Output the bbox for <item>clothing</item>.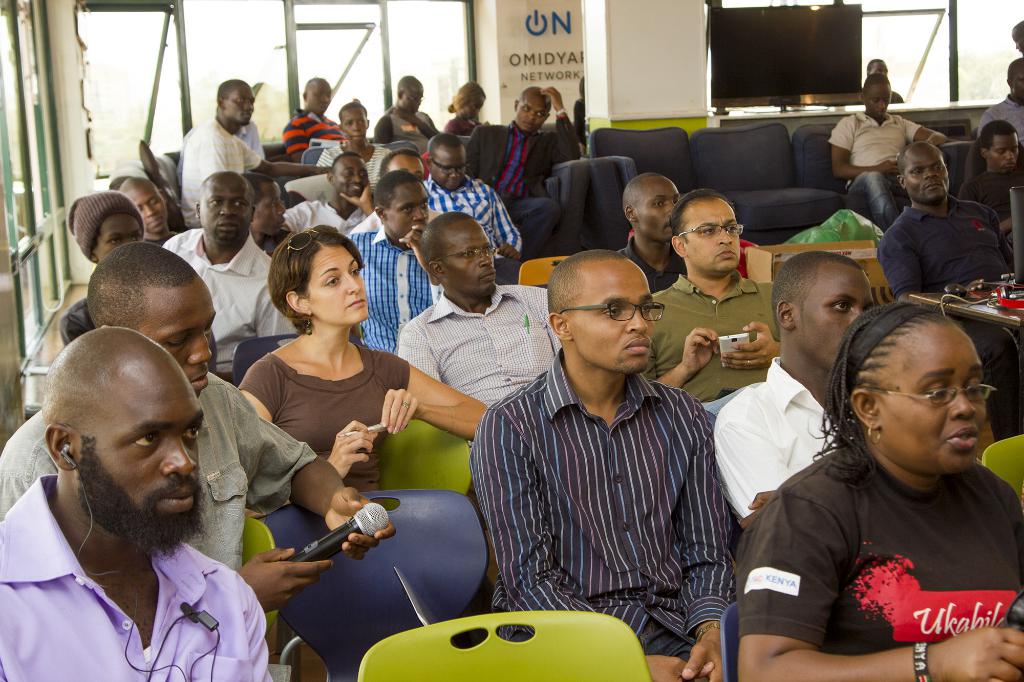
(873, 196, 1008, 305).
